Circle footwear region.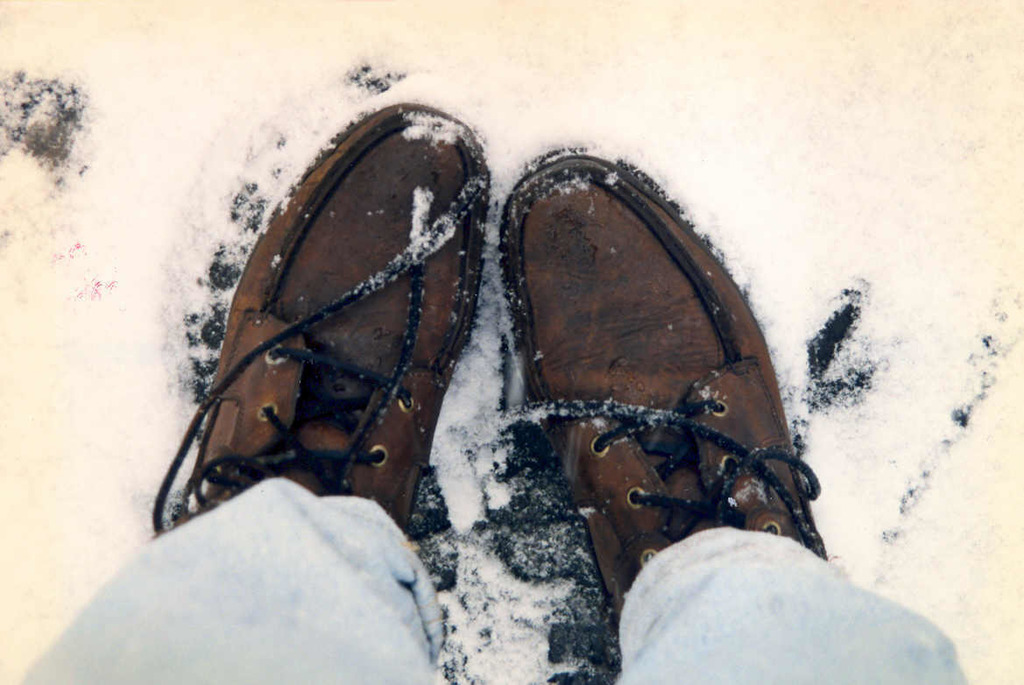
Region: pyautogui.locateOnScreen(149, 96, 496, 529).
